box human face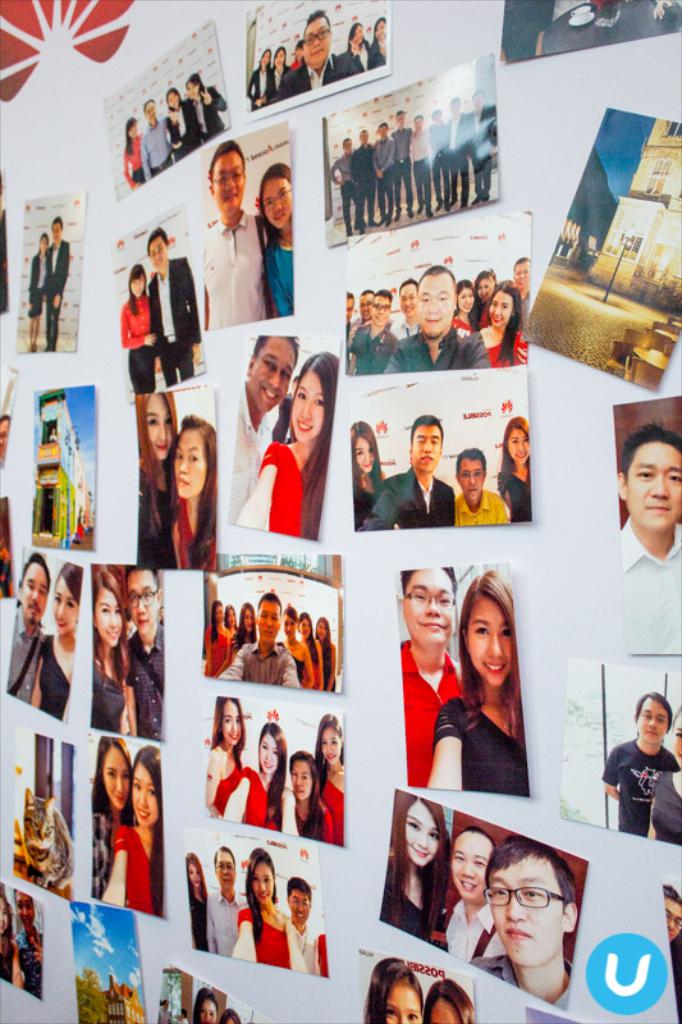
<bbox>187, 860, 197, 887</bbox>
